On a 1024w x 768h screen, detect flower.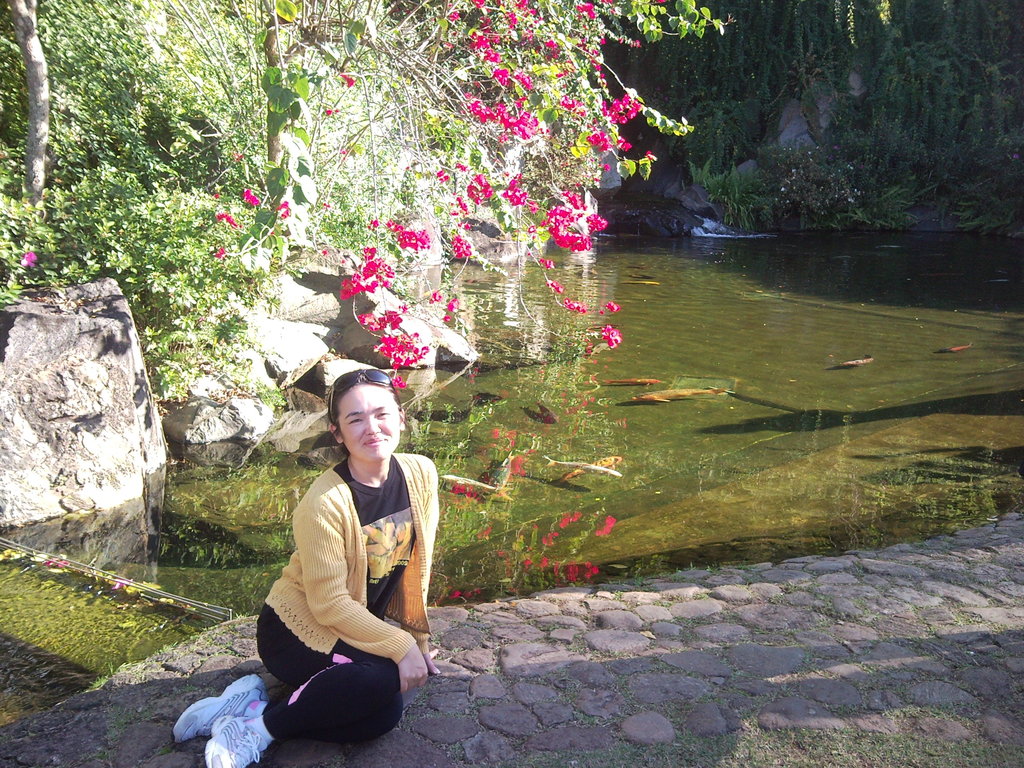
<bbox>236, 188, 261, 209</bbox>.
